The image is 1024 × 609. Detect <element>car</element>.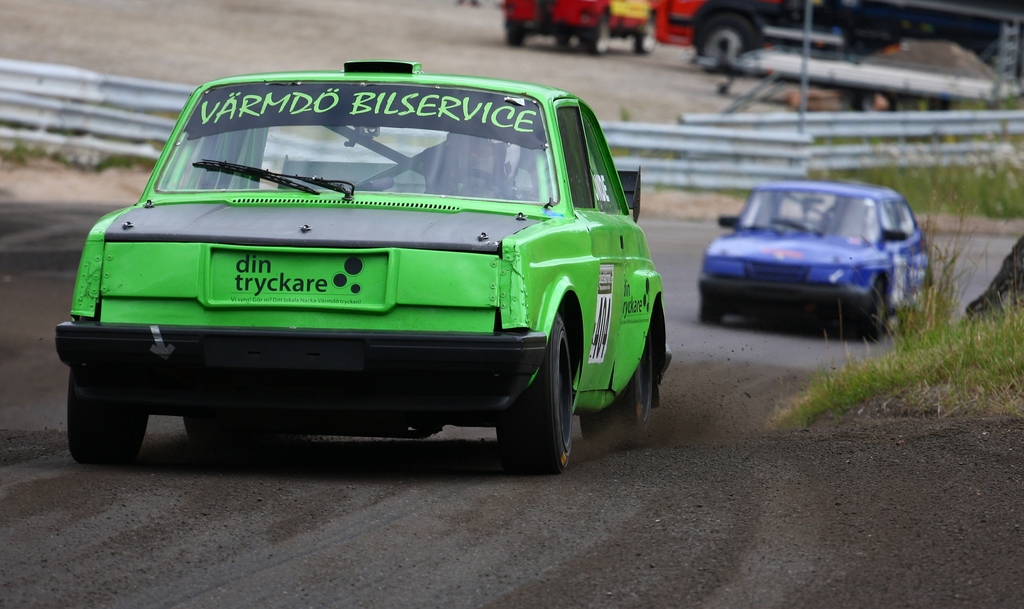
Detection: {"left": 692, "top": 180, "right": 936, "bottom": 354}.
